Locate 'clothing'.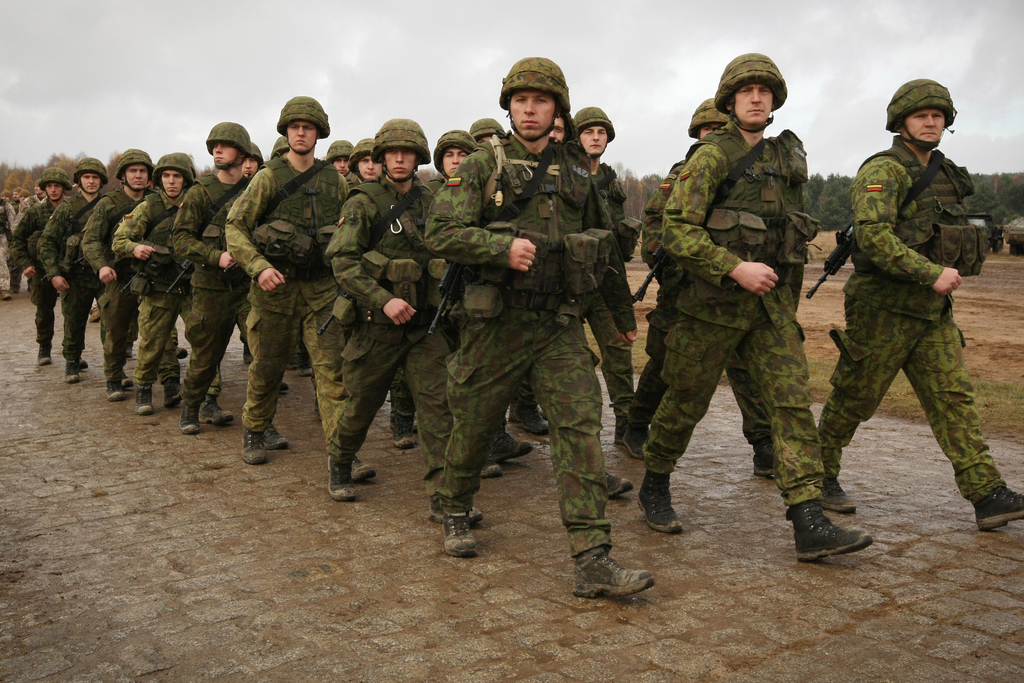
Bounding box: x1=115, y1=193, x2=221, y2=386.
